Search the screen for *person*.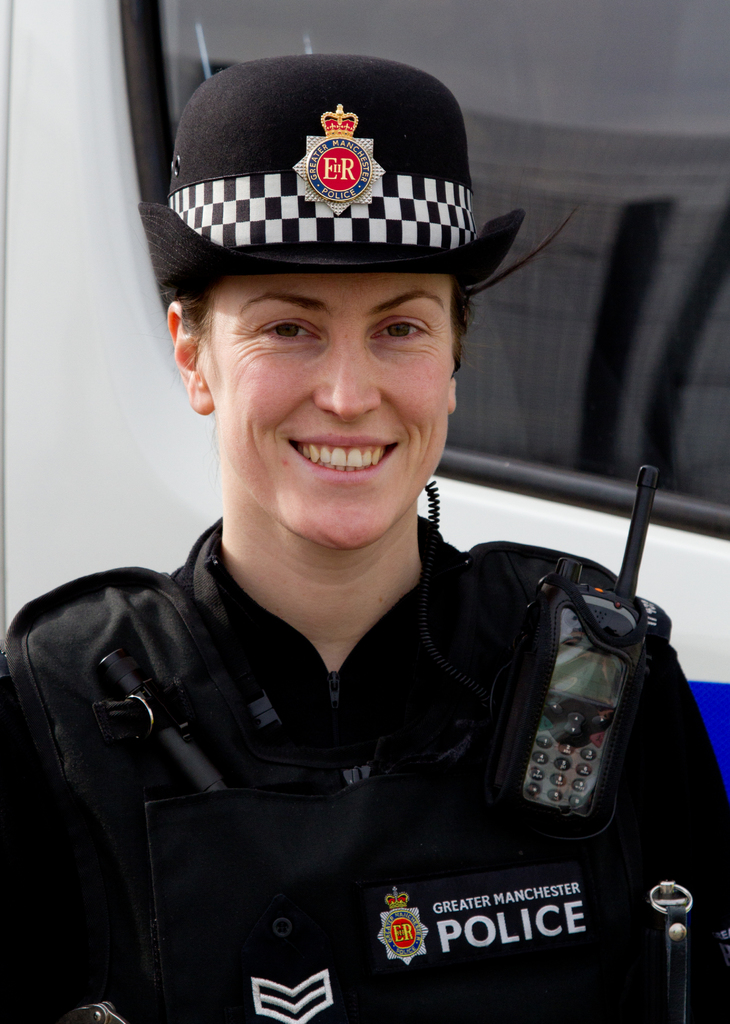
Found at box(25, 94, 670, 971).
